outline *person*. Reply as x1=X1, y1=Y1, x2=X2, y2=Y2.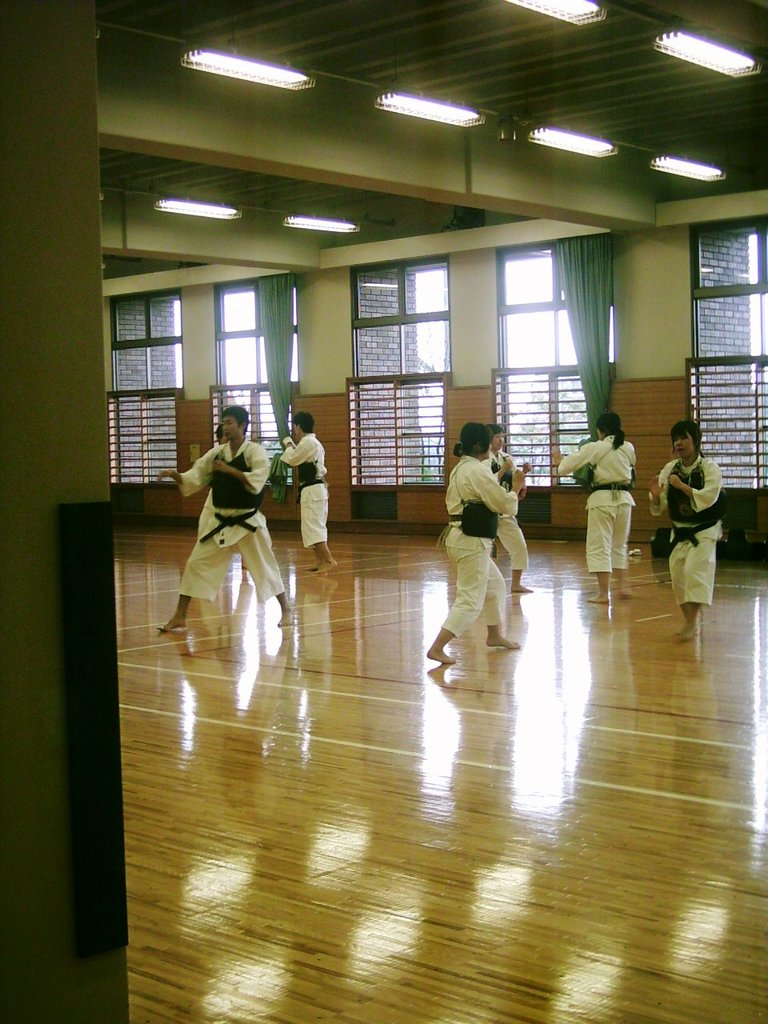
x1=283, y1=404, x2=339, y2=578.
